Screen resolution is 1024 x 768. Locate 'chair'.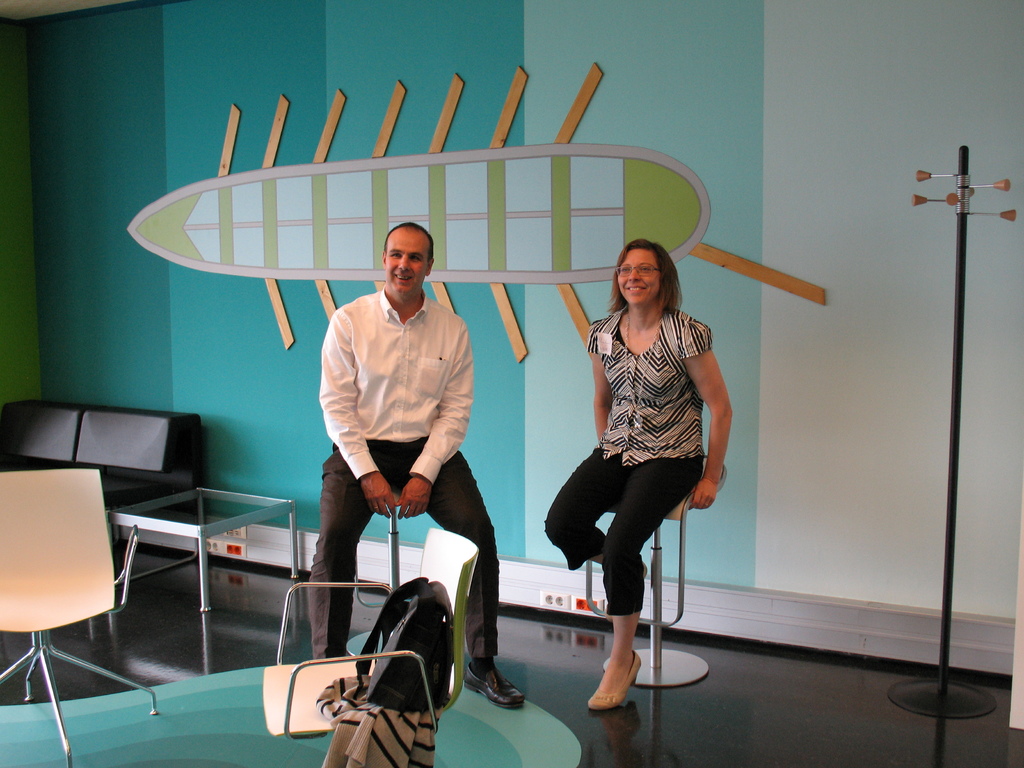
<box>264,528,483,767</box>.
